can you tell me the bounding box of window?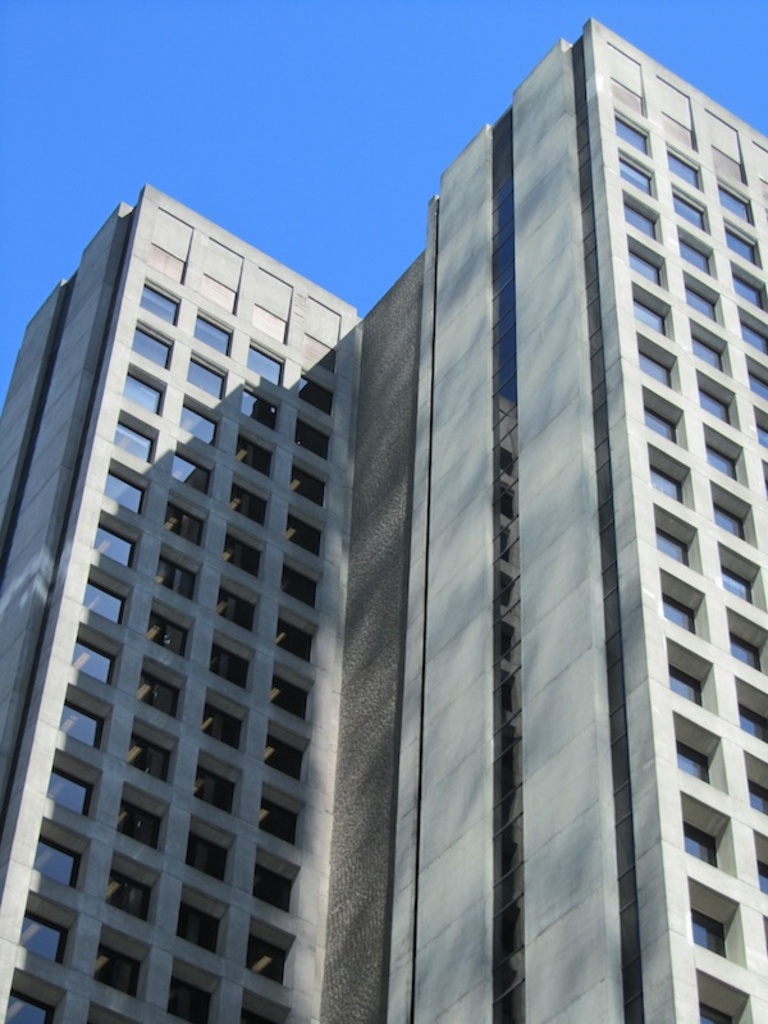
rect(143, 280, 177, 332).
